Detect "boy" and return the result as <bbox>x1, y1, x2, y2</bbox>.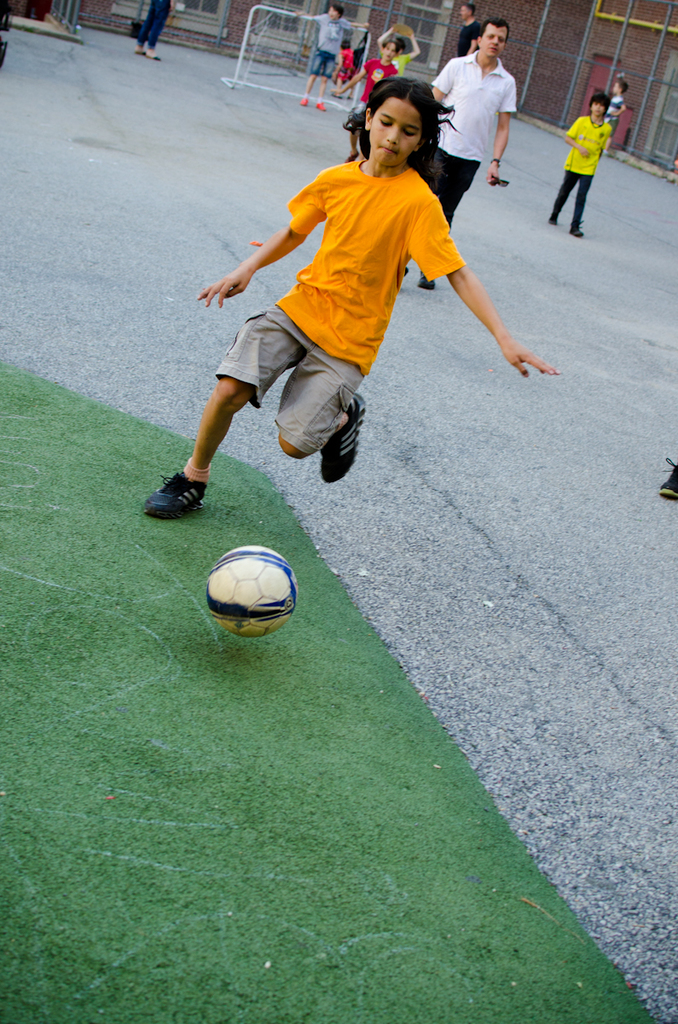
<bbox>324, 41, 401, 165</bbox>.
